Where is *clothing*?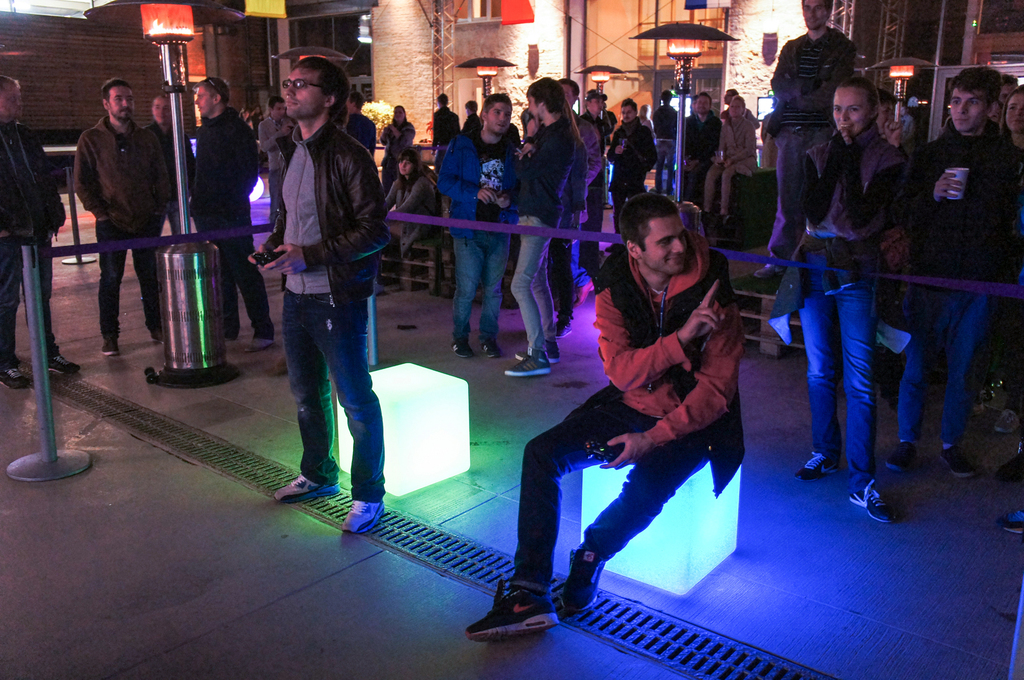
[387,145,440,257].
